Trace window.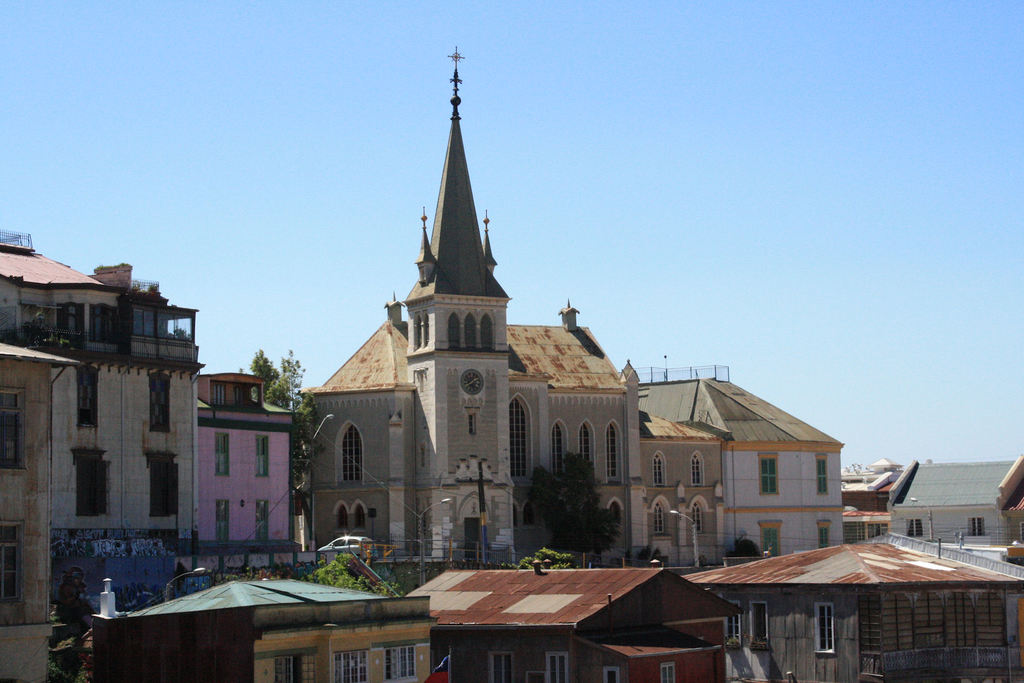
Traced to 449/311/457/347.
